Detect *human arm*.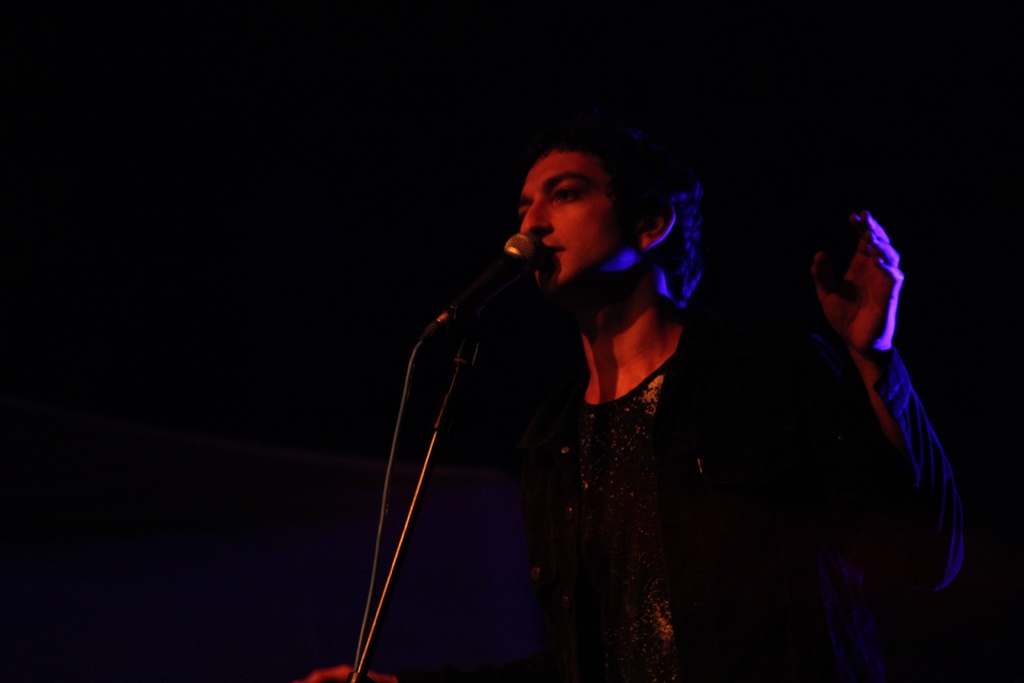
Detected at left=304, top=666, right=399, bottom=682.
